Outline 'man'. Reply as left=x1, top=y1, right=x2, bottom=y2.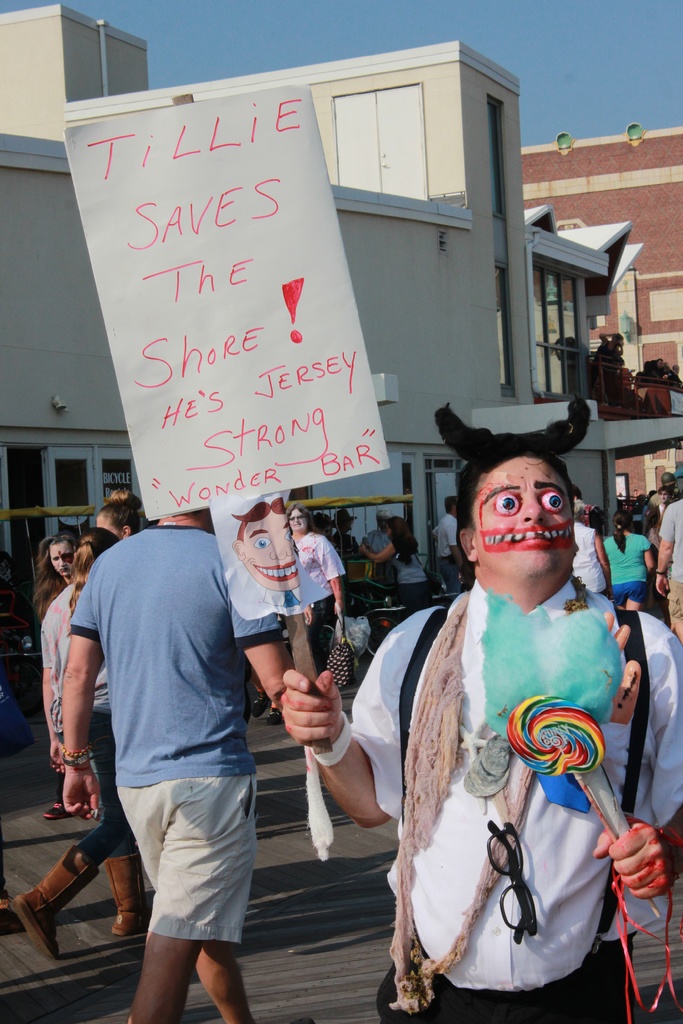
left=322, top=374, right=661, bottom=980.
